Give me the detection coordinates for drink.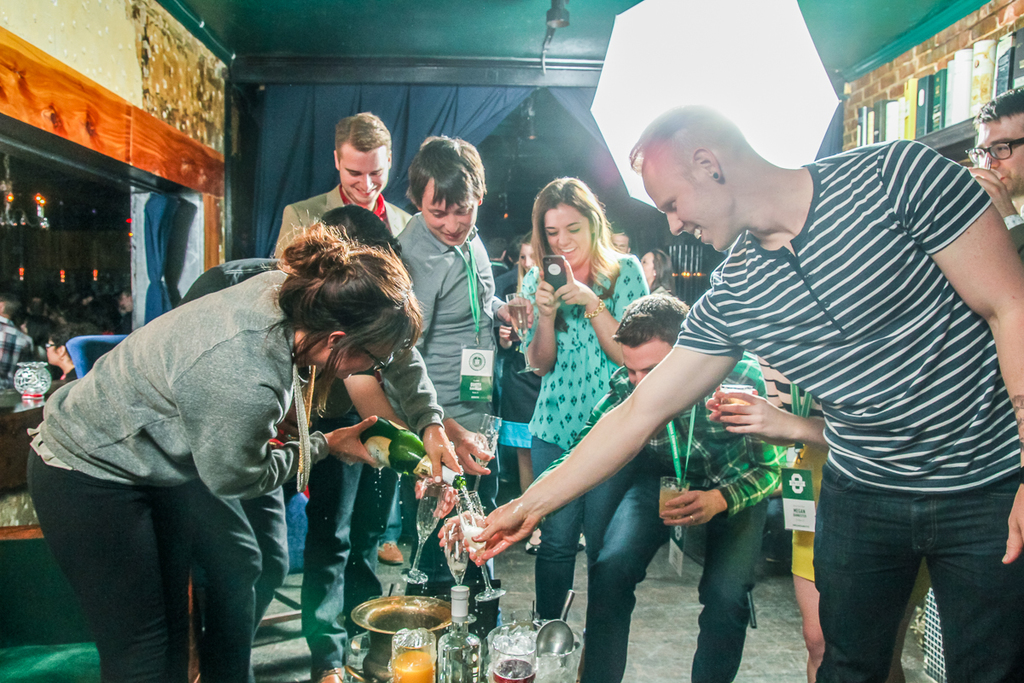
box(463, 521, 487, 557).
